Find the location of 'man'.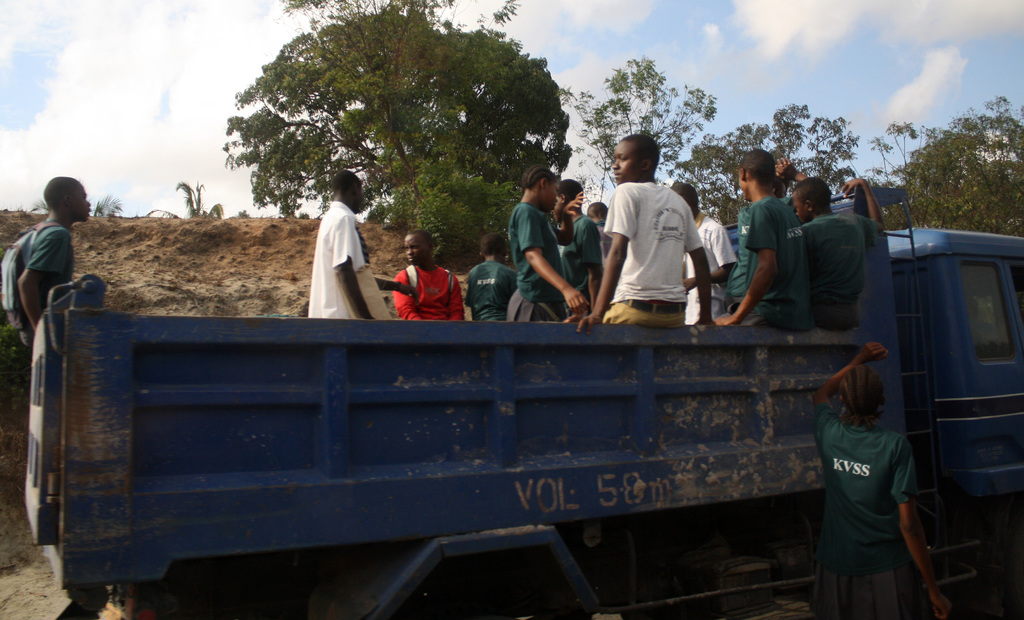
Location: left=300, top=164, right=392, bottom=326.
